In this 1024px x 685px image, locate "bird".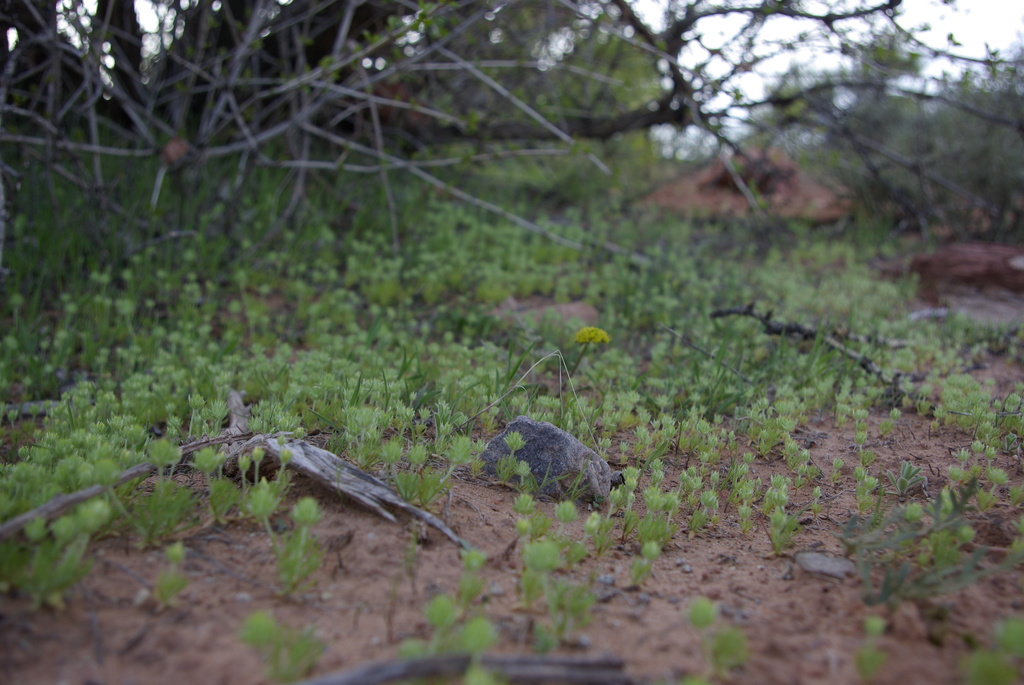
Bounding box: <box>198,413,454,540</box>.
